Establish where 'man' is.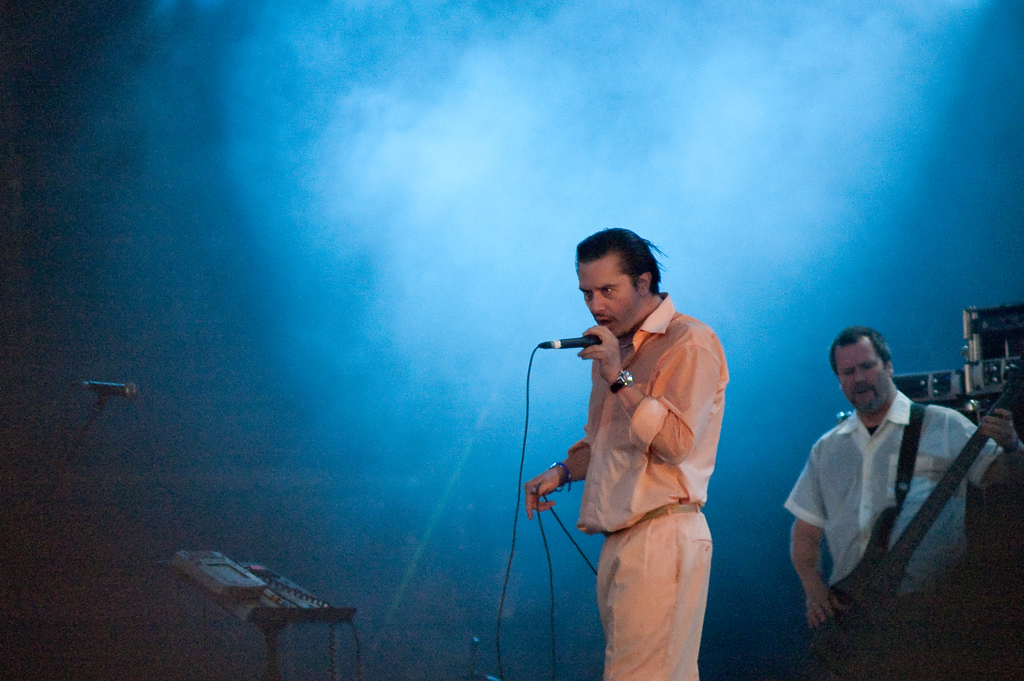
Established at BBox(775, 316, 1023, 677).
